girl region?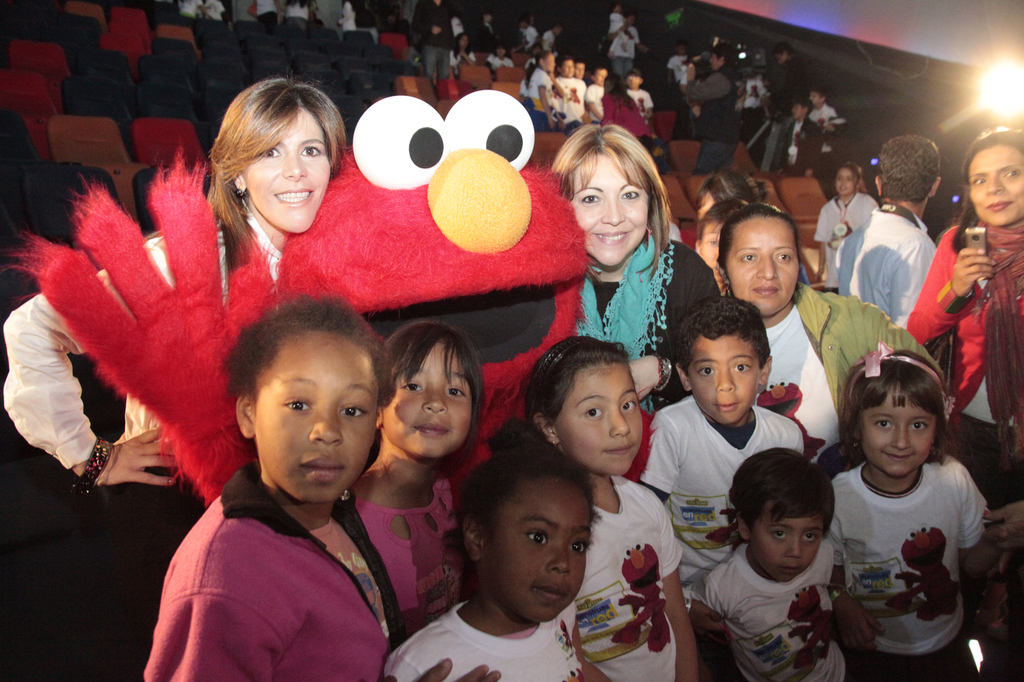
<region>812, 348, 998, 678</region>
